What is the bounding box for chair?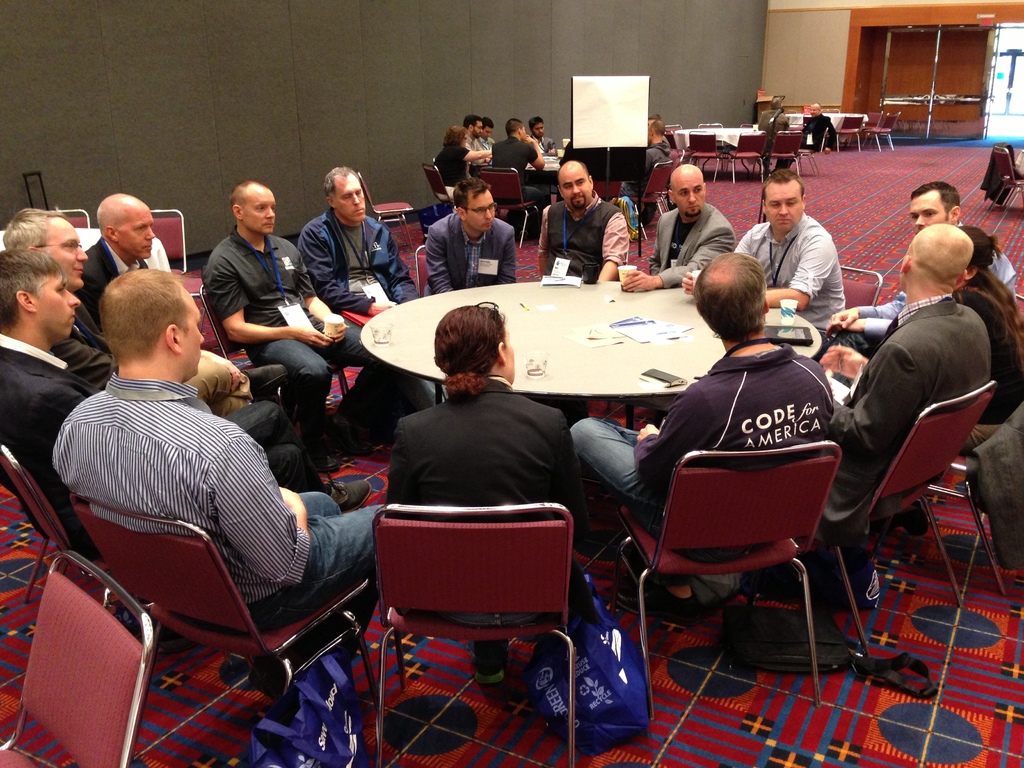
[left=657, top=122, right=684, bottom=131].
